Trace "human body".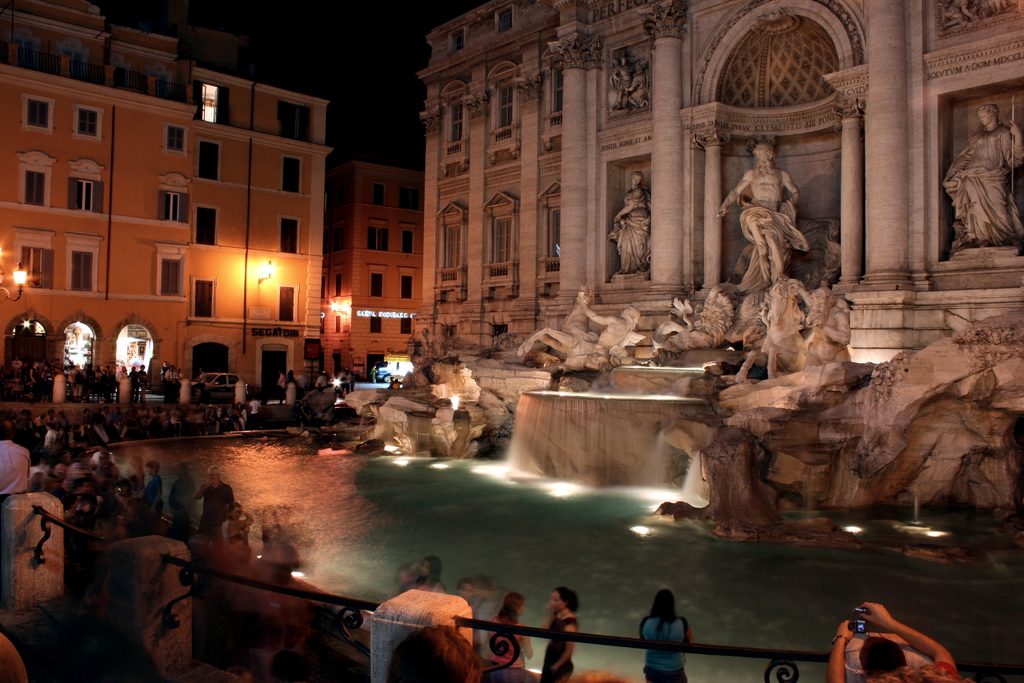
Traced to 944, 105, 1021, 245.
